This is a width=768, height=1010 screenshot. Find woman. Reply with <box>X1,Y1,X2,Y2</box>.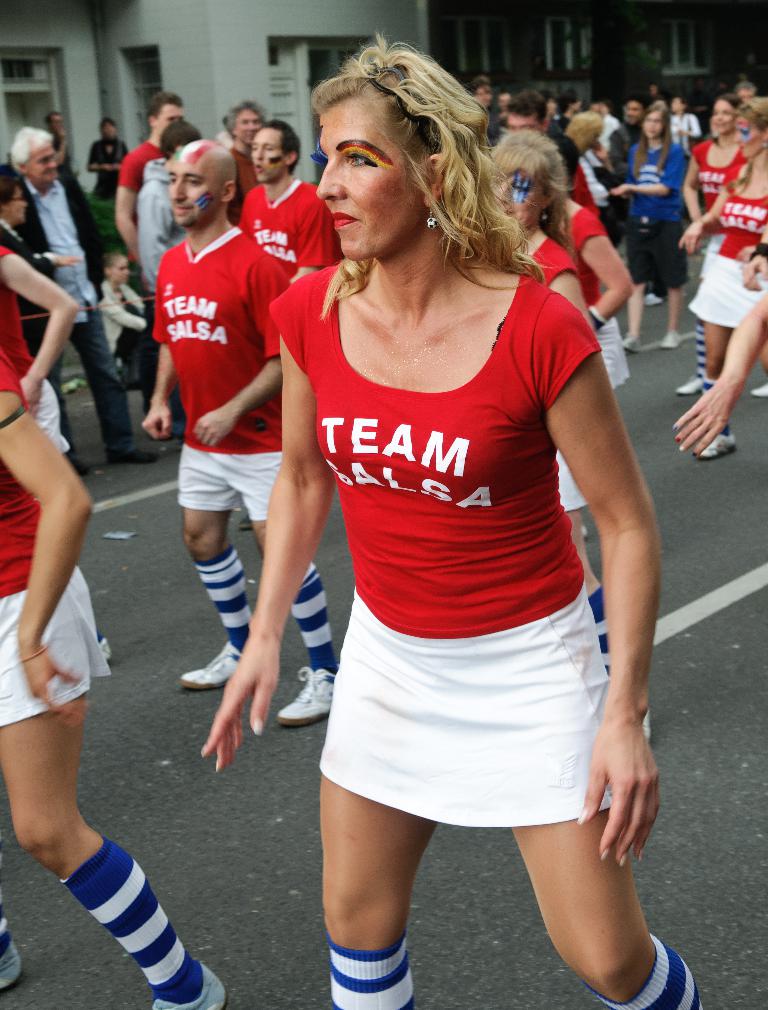
<box>609,101,695,360</box>.
